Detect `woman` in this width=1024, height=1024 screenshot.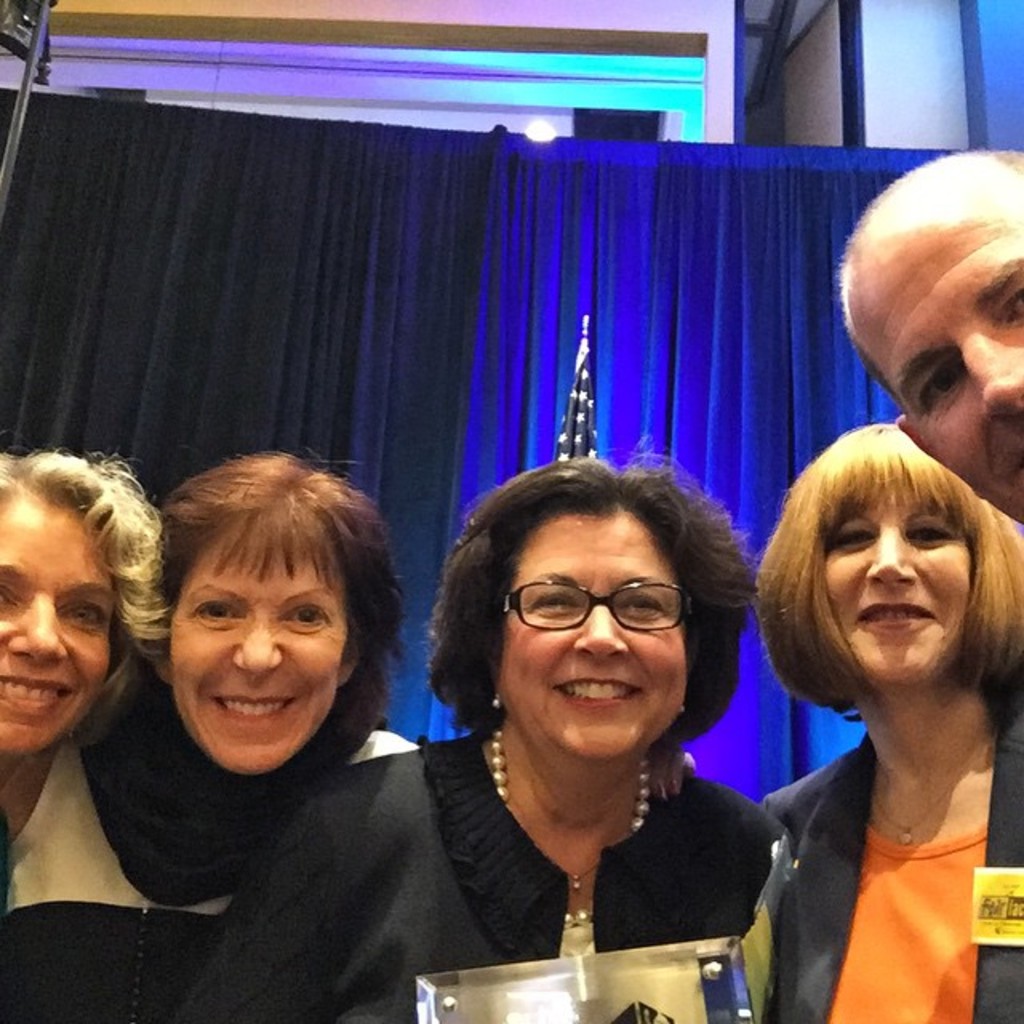
Detection: (x1=0, y1=450, x2=421, y2=1021).
